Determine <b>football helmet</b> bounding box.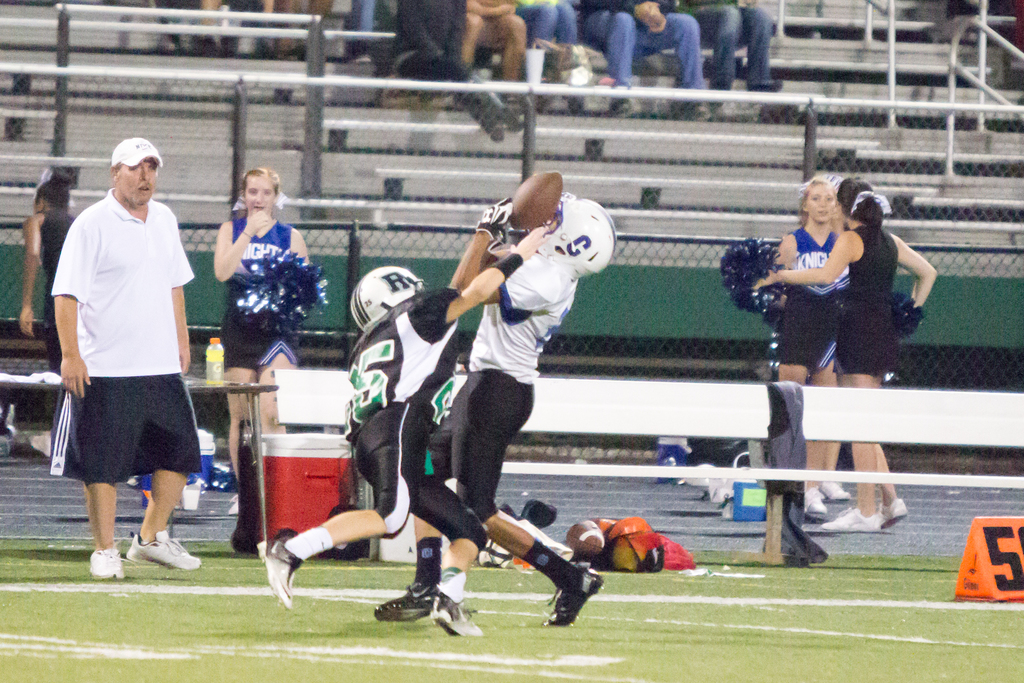
Determined: rect(540, 187, 620, 288).
